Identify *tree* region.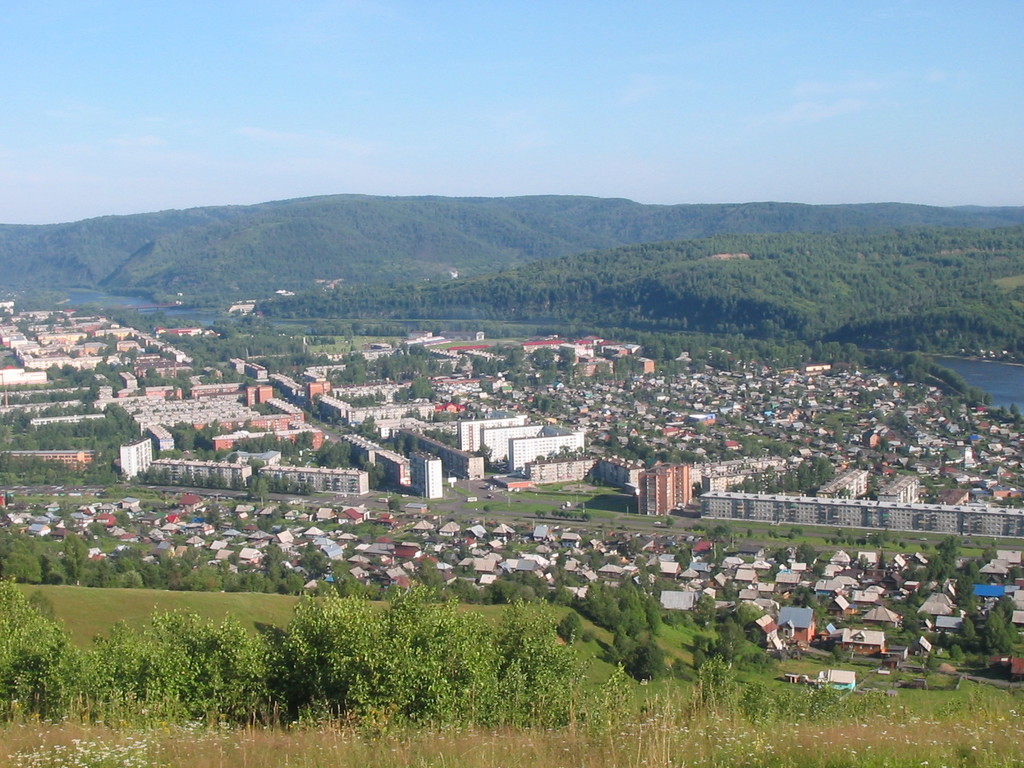
Region: <region>950, 645, 964, 662</region>.
